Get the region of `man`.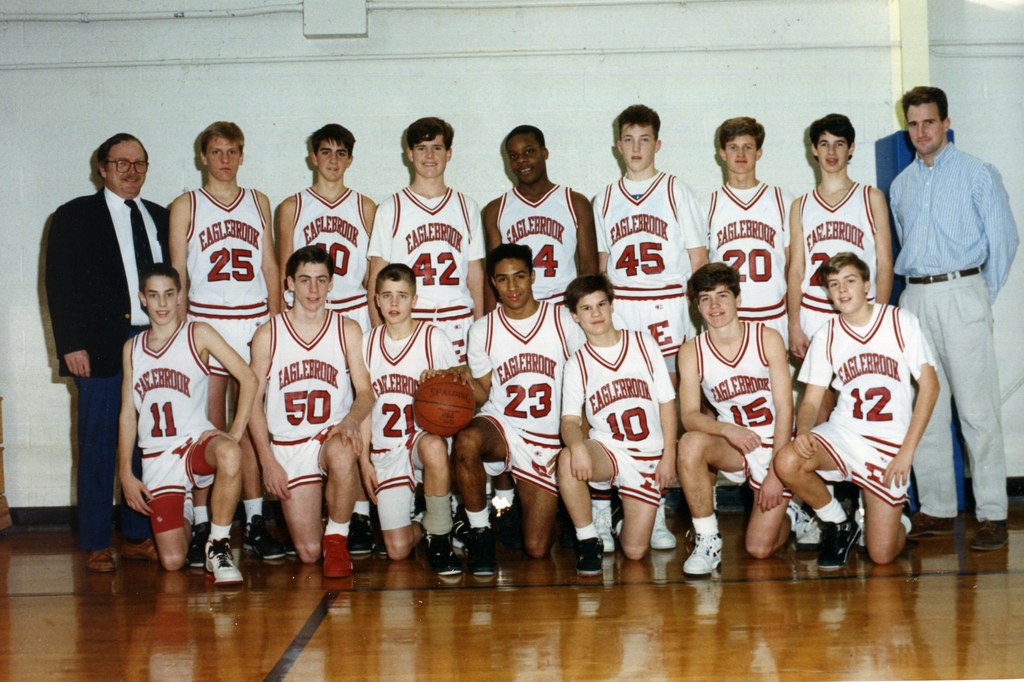
268/121/378/355.
